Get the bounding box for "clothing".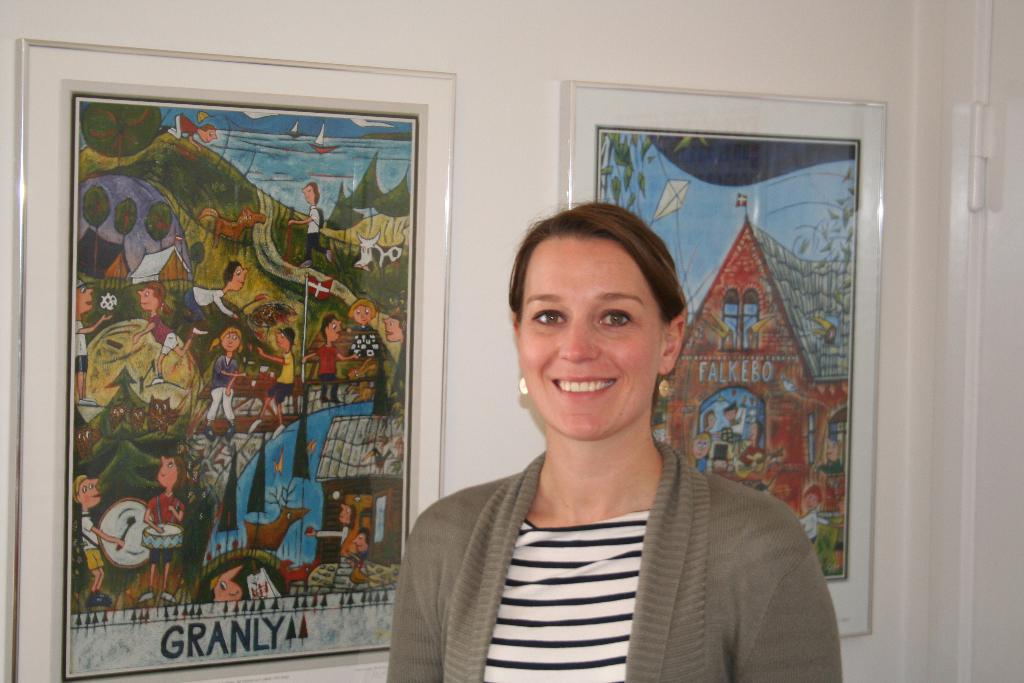
{"left": 147, "top": 489, "right": 184, "bottom": 566}.
